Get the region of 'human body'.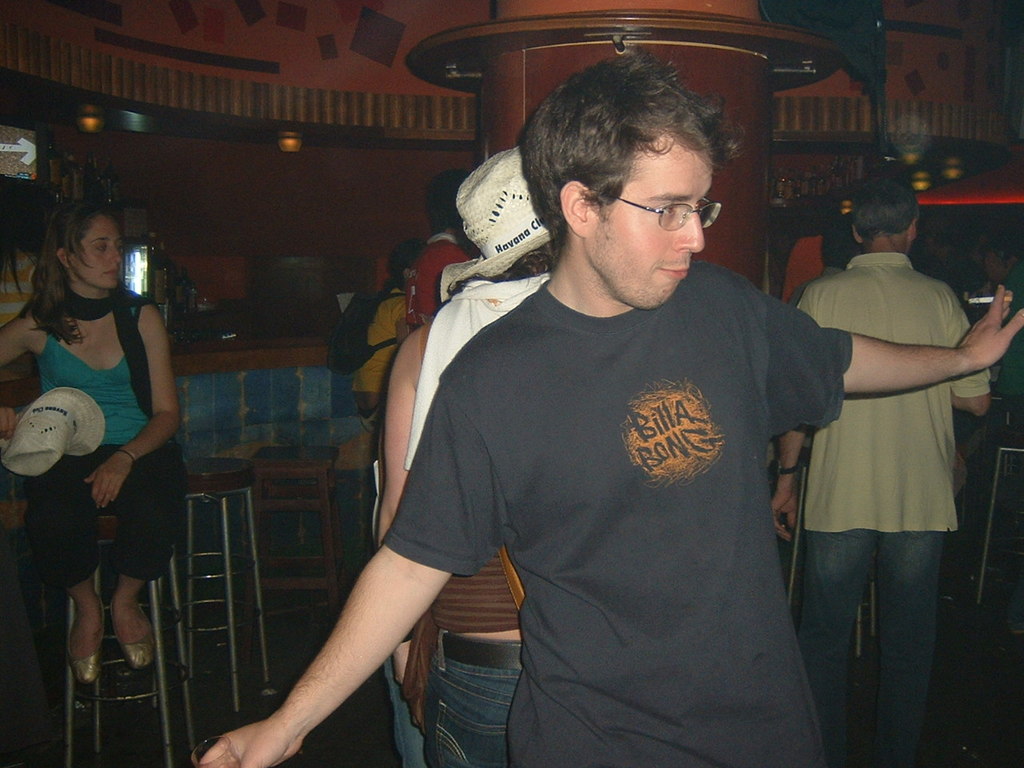
x1=0, y1=202, x2=176, y2=678.
